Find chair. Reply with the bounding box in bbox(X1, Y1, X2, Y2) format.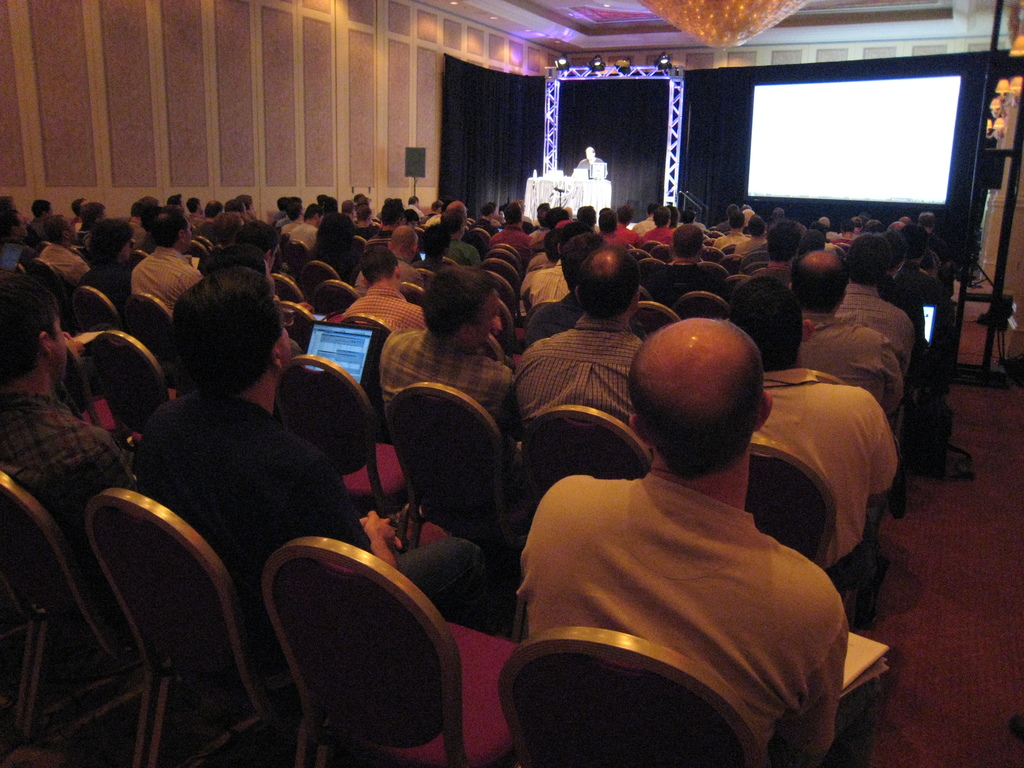
bbox(132, 250, 148, 262).
